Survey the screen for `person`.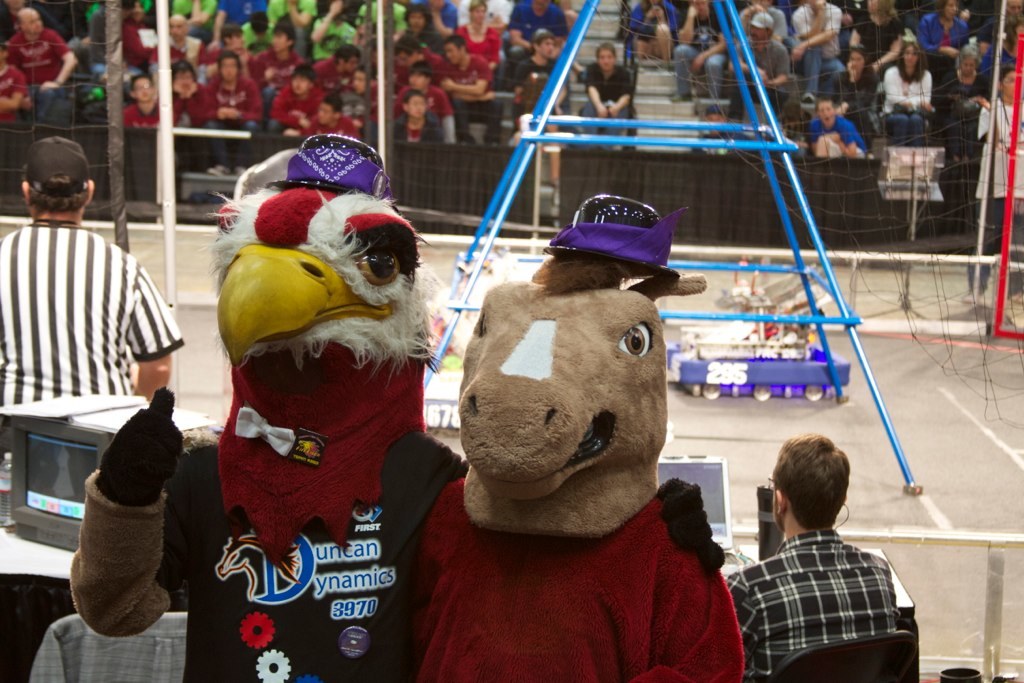
Survey found: x1=68 y1=134 x2=684 y2=682.
